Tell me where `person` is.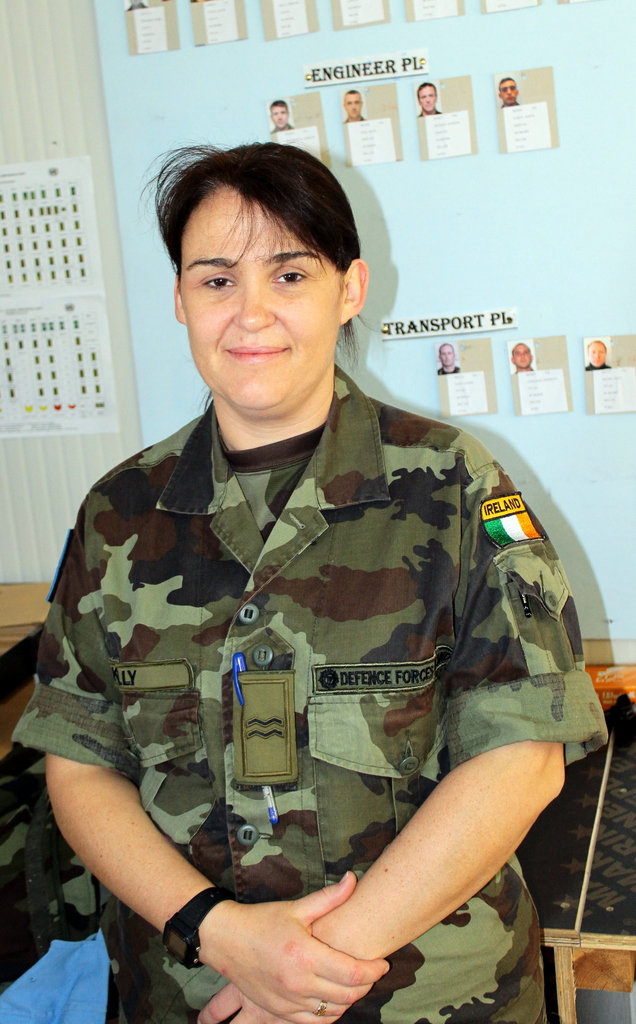
`person` is at [x1=440, y1=343, x2=459, y2=375].
